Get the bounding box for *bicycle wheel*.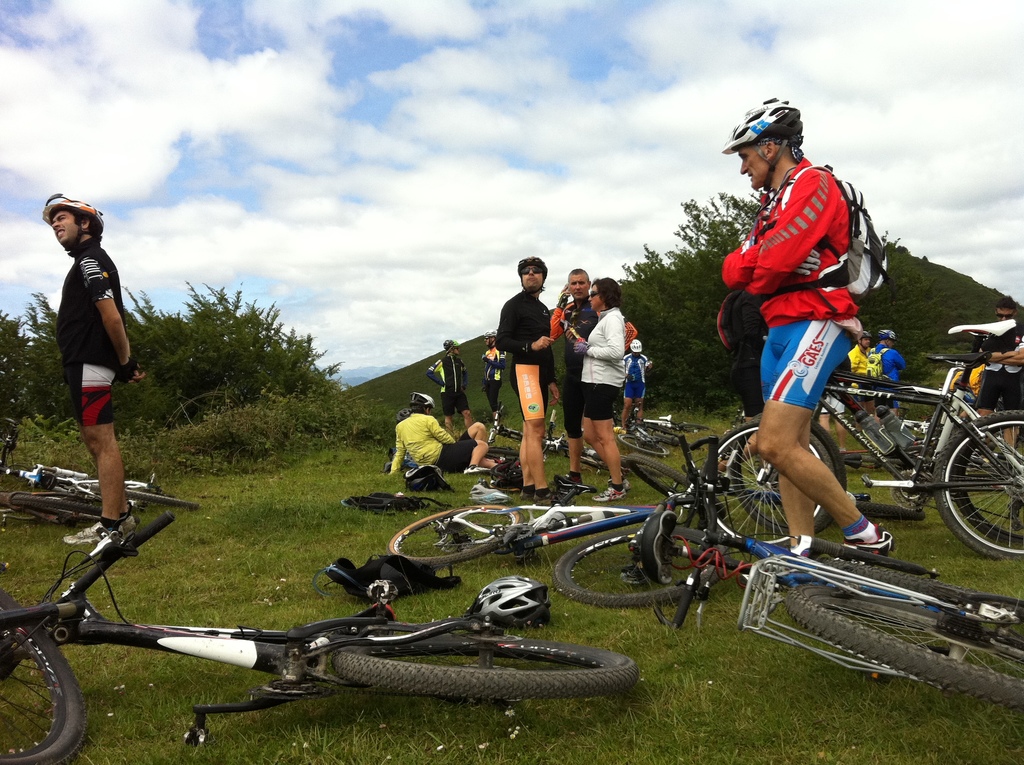
<region>861, 455, 909, 467</region>.
